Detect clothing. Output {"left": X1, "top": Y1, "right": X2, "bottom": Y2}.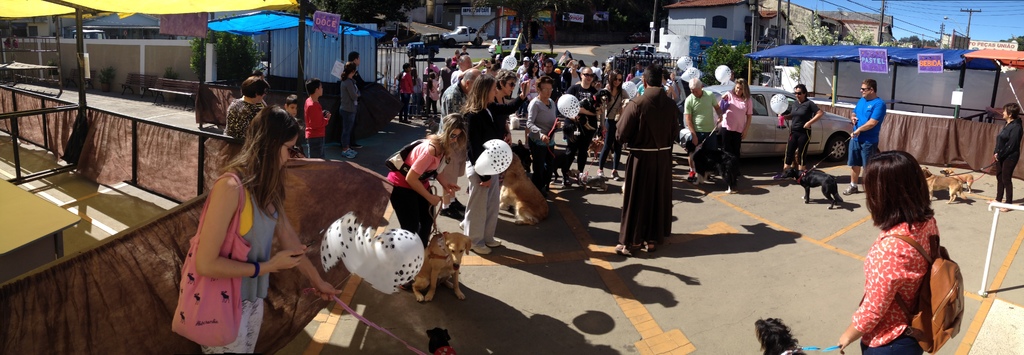
{"left": 460, "top": 101, "right": 517, "bottom": 262}.
